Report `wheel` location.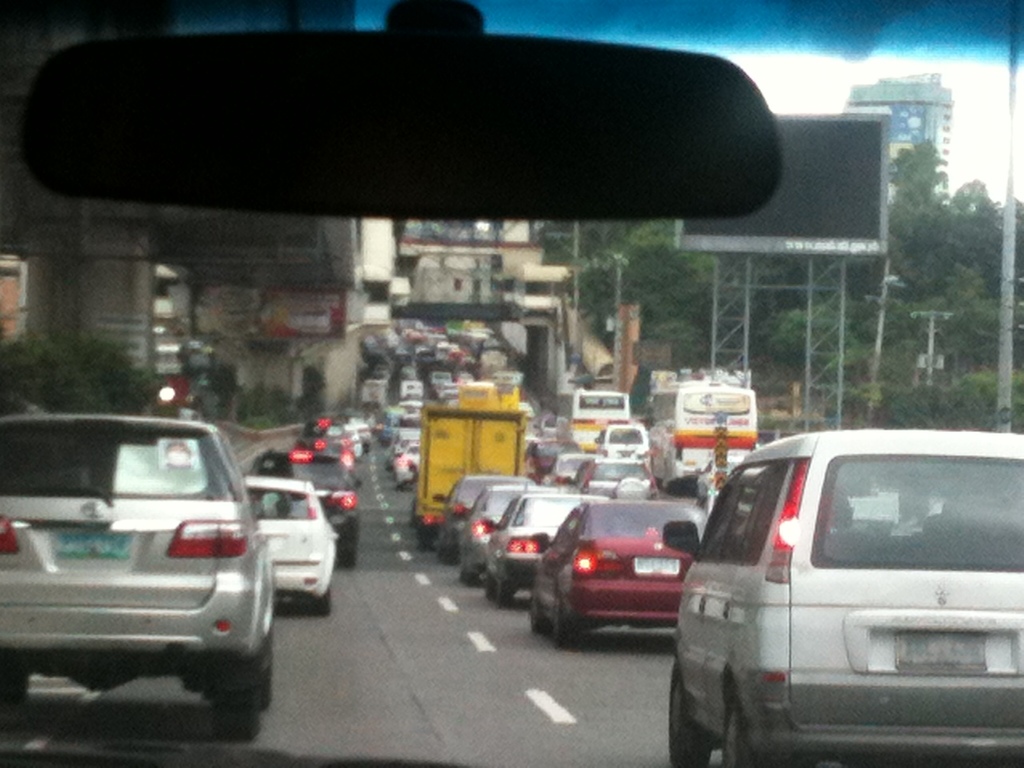
Report: rect(666, 674, 714, 766).
